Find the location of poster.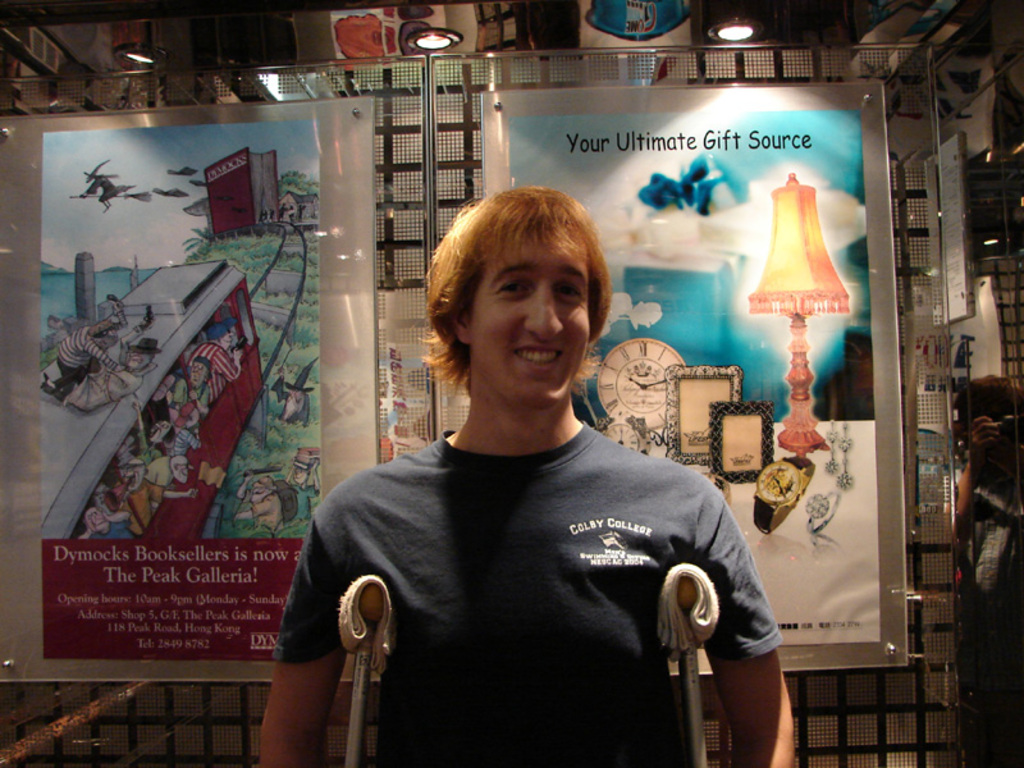
Location: [left=507, top=105, right=884, bottom=641].
